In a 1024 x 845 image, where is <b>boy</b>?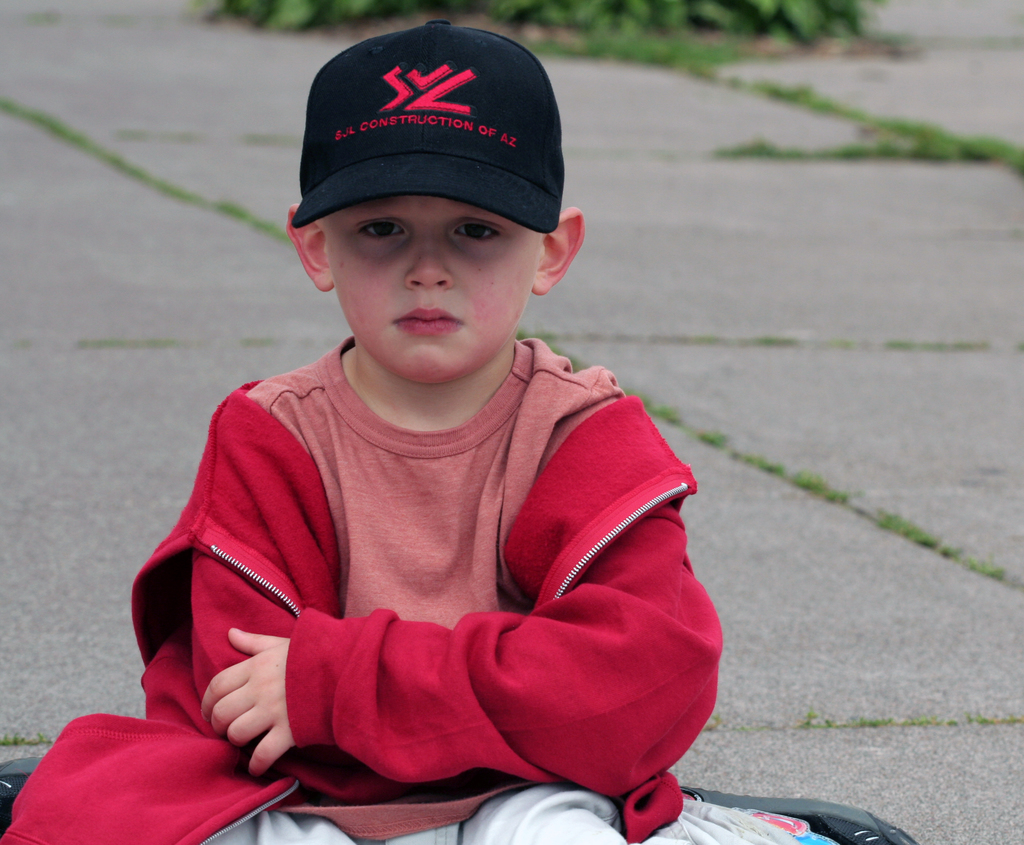
<box>146,47,714,810</box>.
